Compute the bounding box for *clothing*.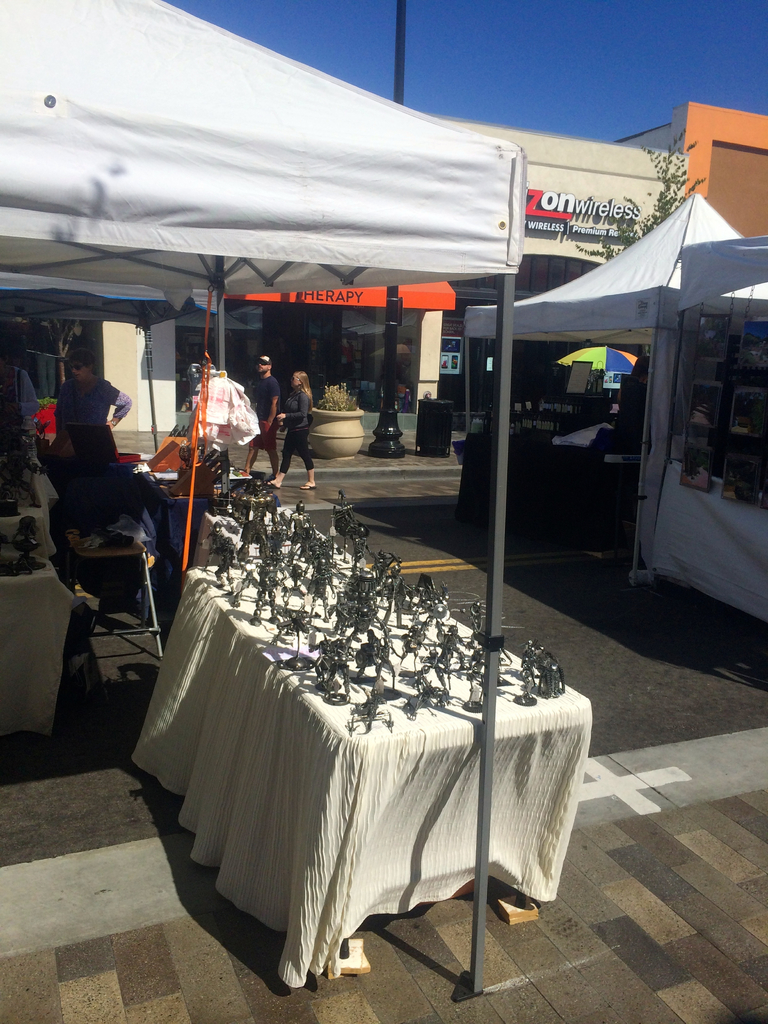
BBox(53, 368, 129, 476).
